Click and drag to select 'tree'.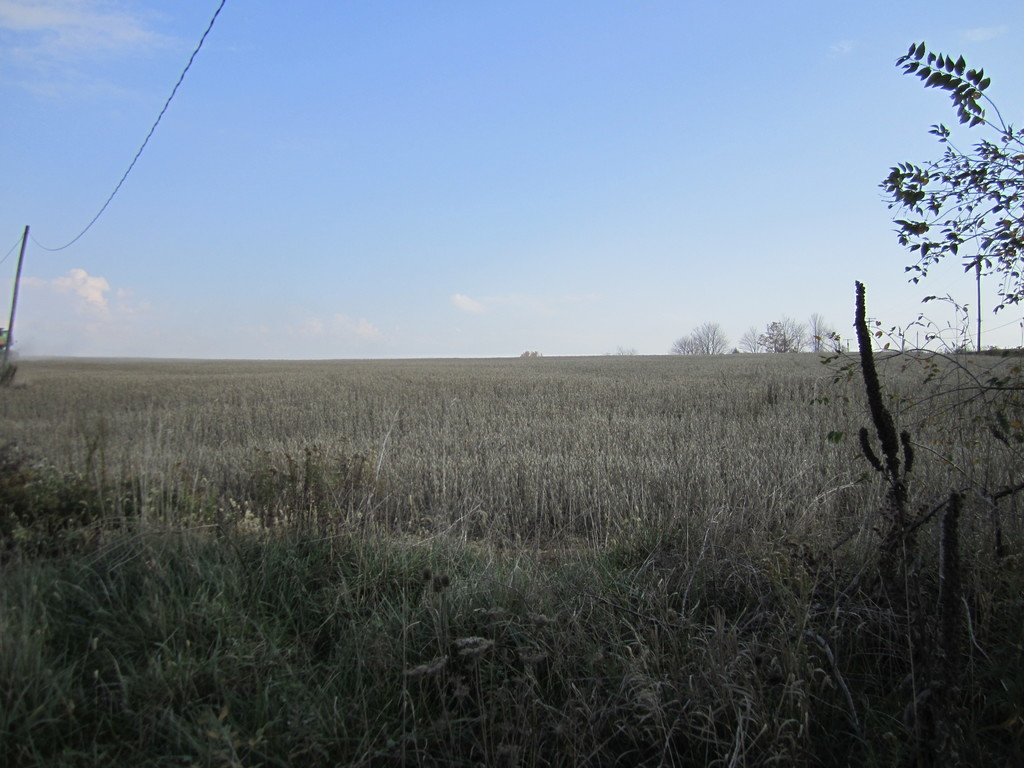
Selection: (left=740, top=325, right=765, bottom=355).
